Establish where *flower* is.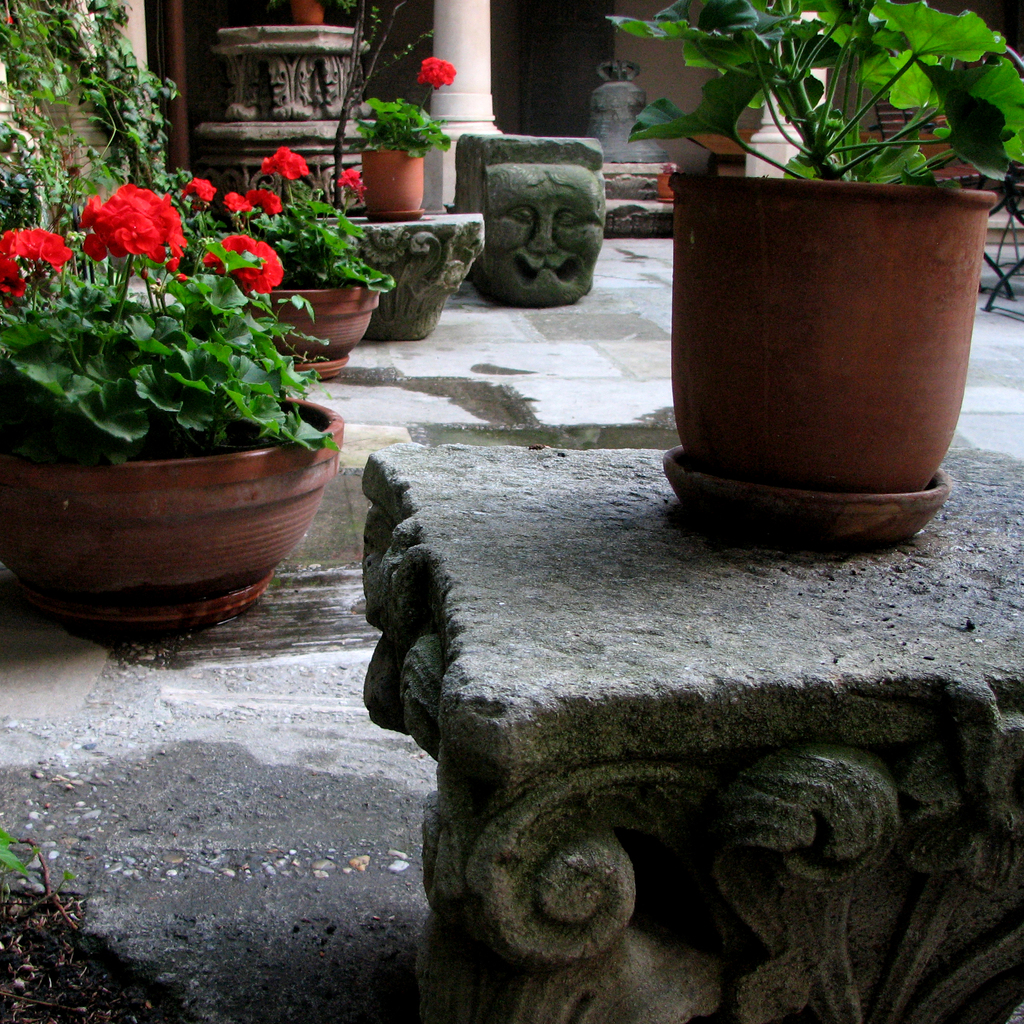
Established at 195:239:284:301.
